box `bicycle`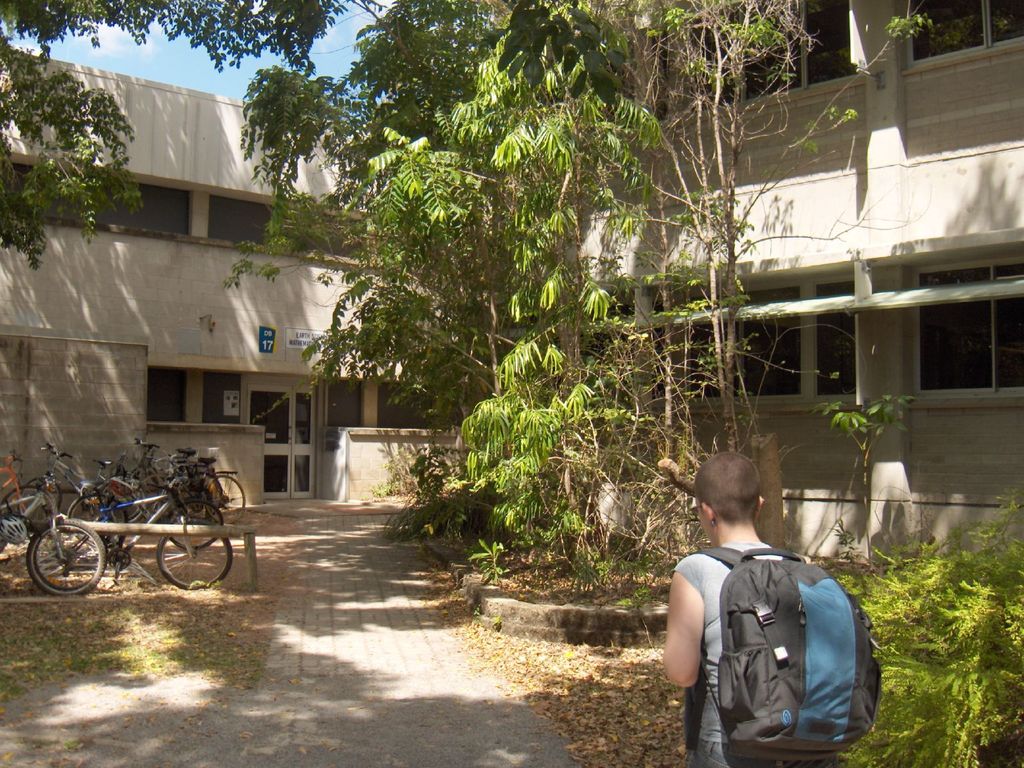
BBox(48, 481, 233, 604)
